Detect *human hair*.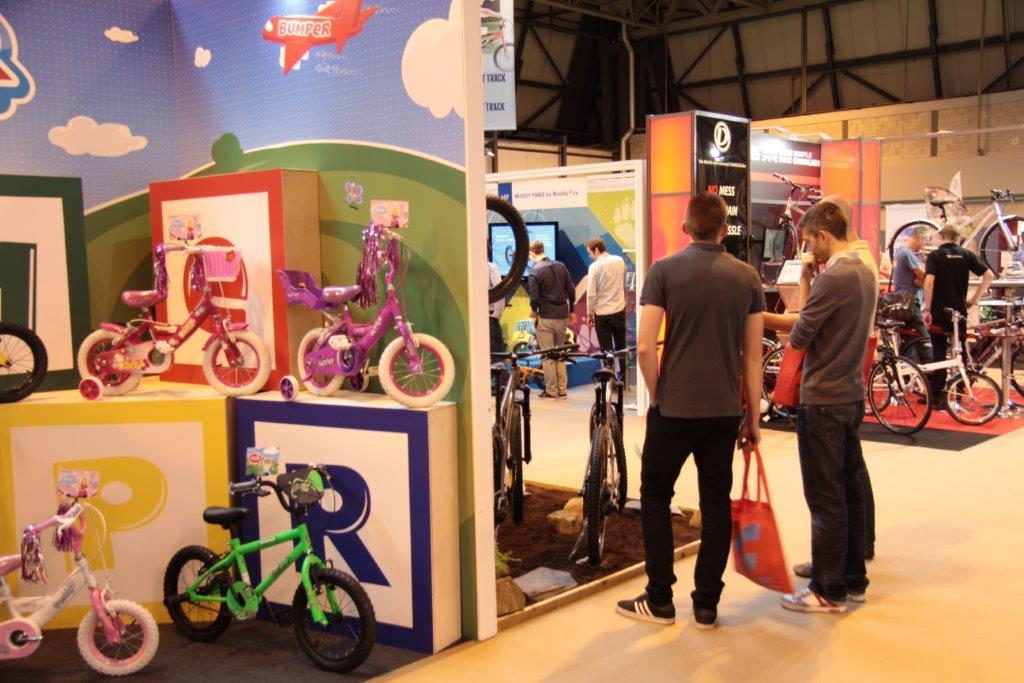
Detected at rect(585, 234, 609, 255).
